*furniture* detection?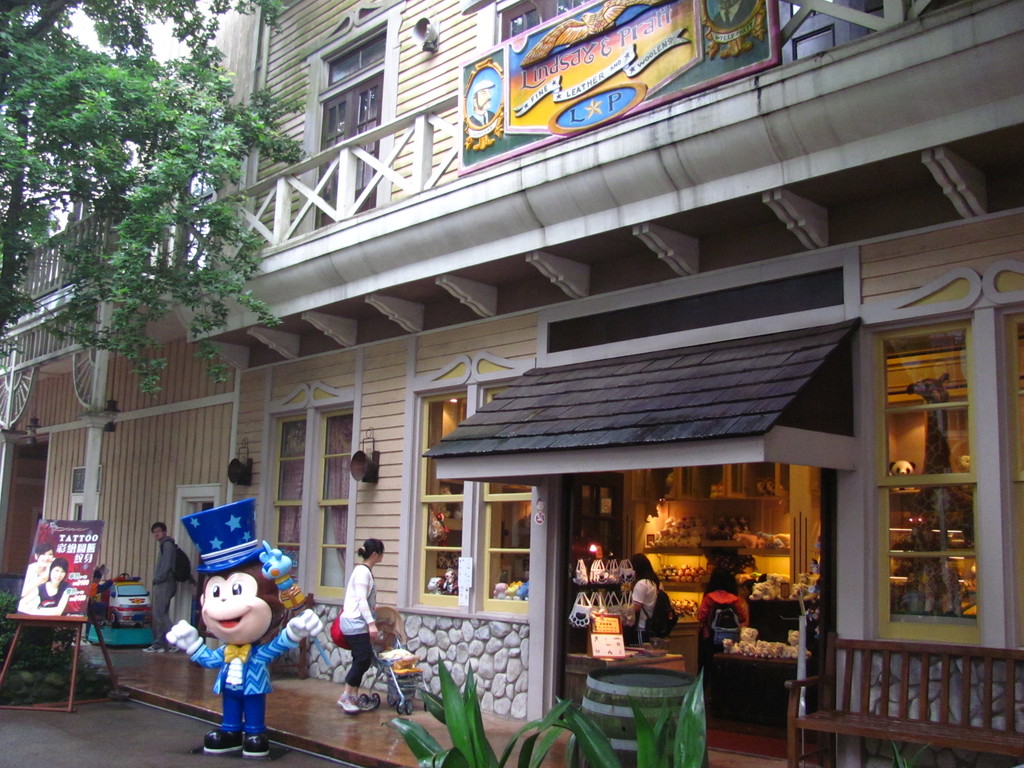
<region>784, 628, 1023, 767</region>
